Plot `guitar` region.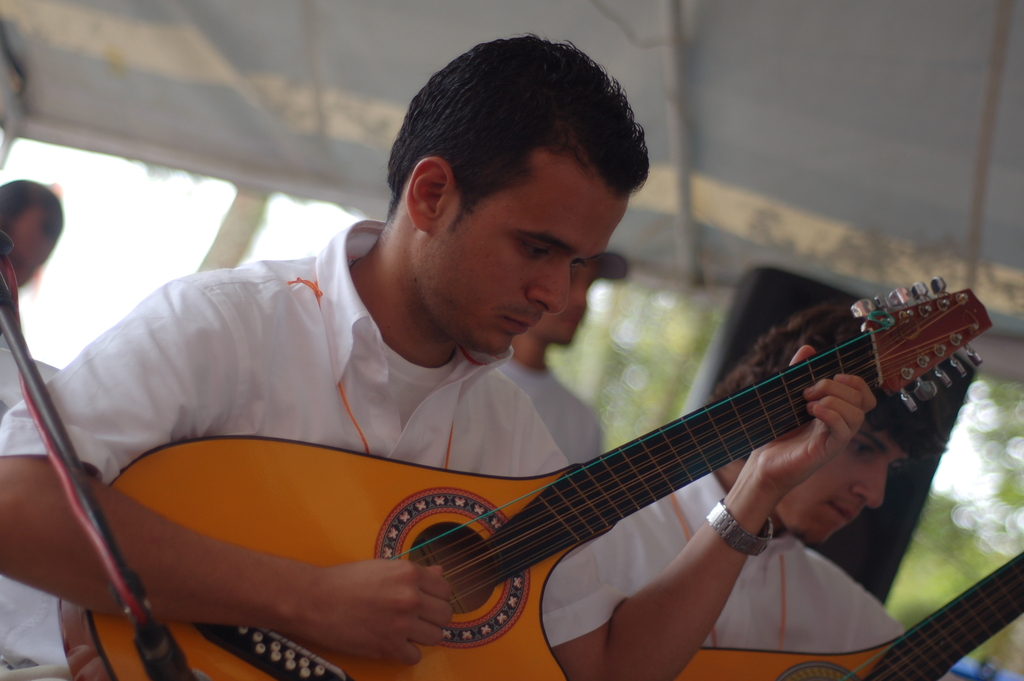
Plotted at bbox=[111, 288, 998, 680].
